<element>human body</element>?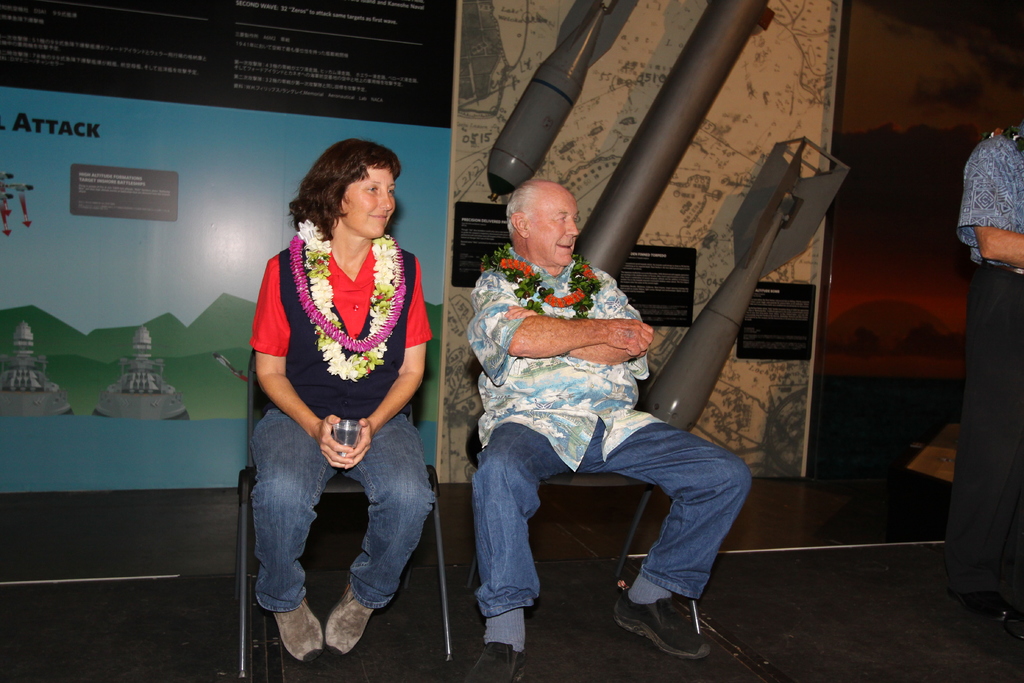
region(954, 109, 1023, 612)
